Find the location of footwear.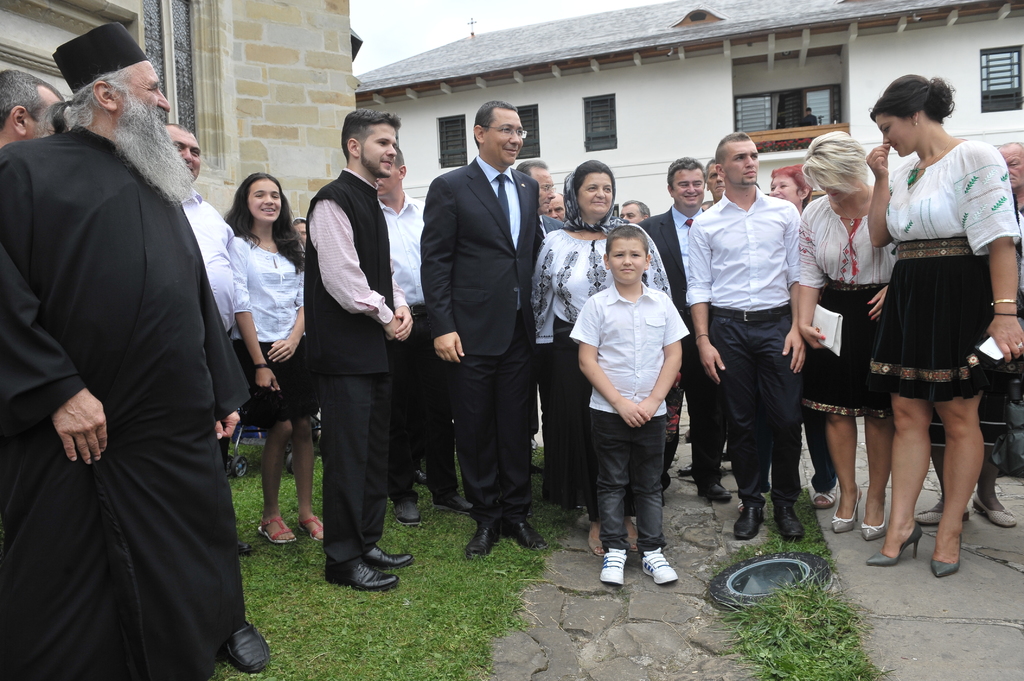
Location: BBox(972, 491, 1016, 531).
